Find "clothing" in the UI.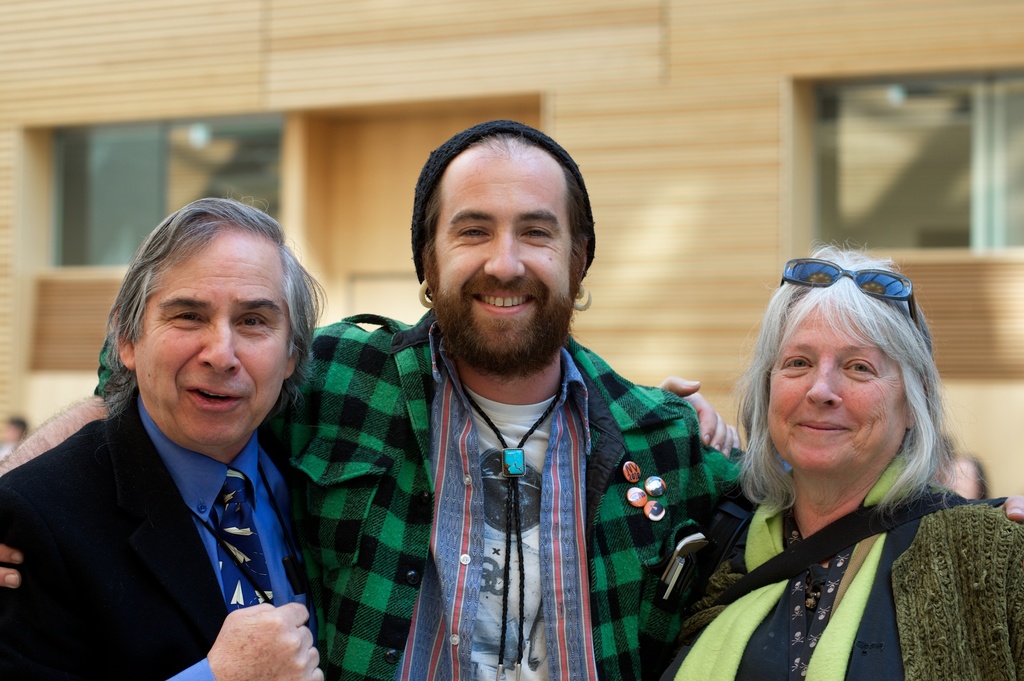
UI element at (6, 330, 333, 680).
